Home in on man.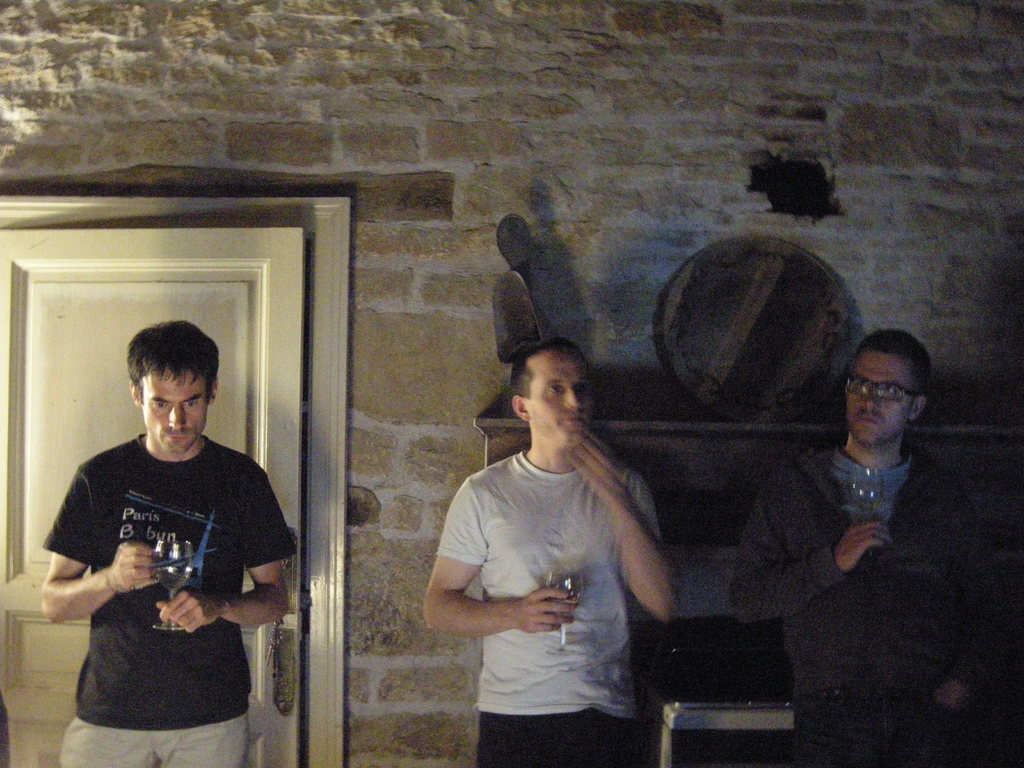
Homed in at <region>731, 329, 1023, 767</region>.
